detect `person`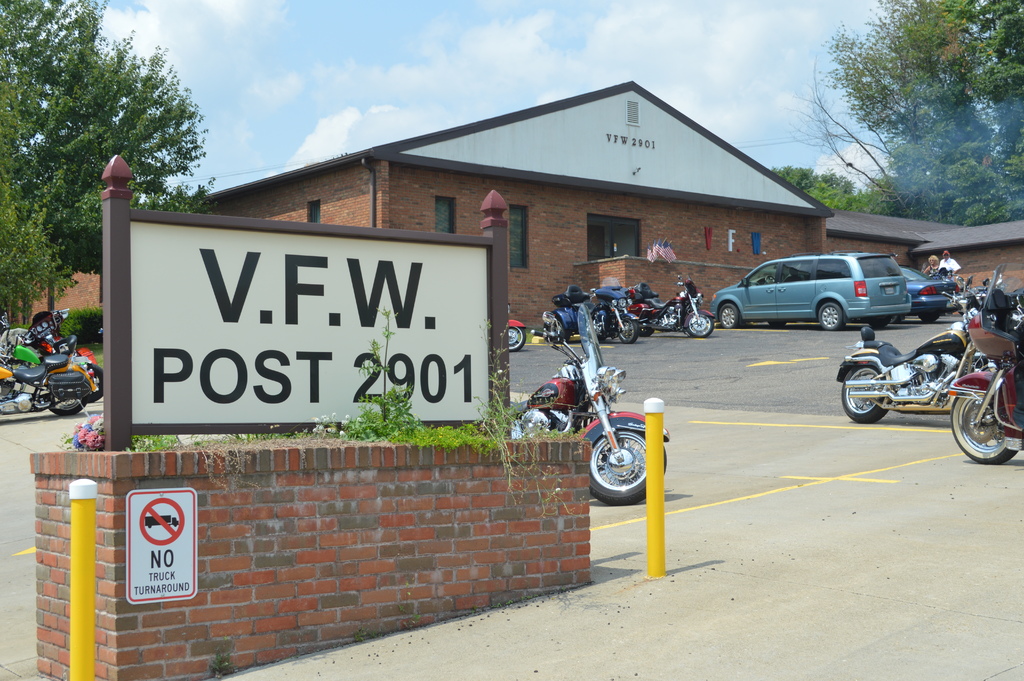
{"x1": 924, "y1": 256, "x2": 945, "y2": 274}
